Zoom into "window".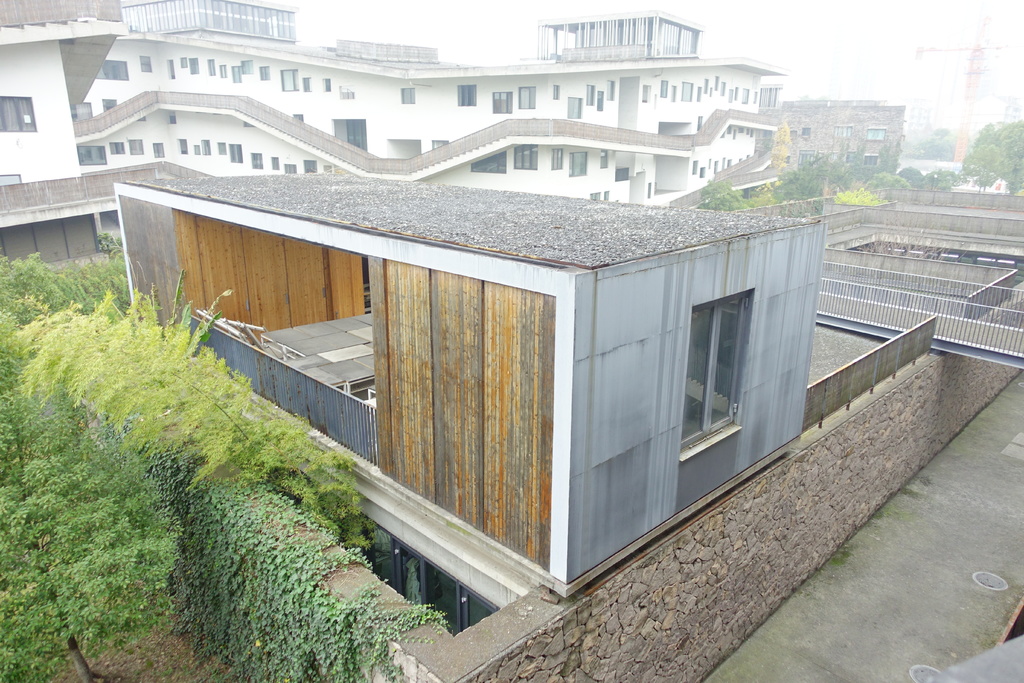
Zoom target: bbox=(681, 290, 746, 452).
